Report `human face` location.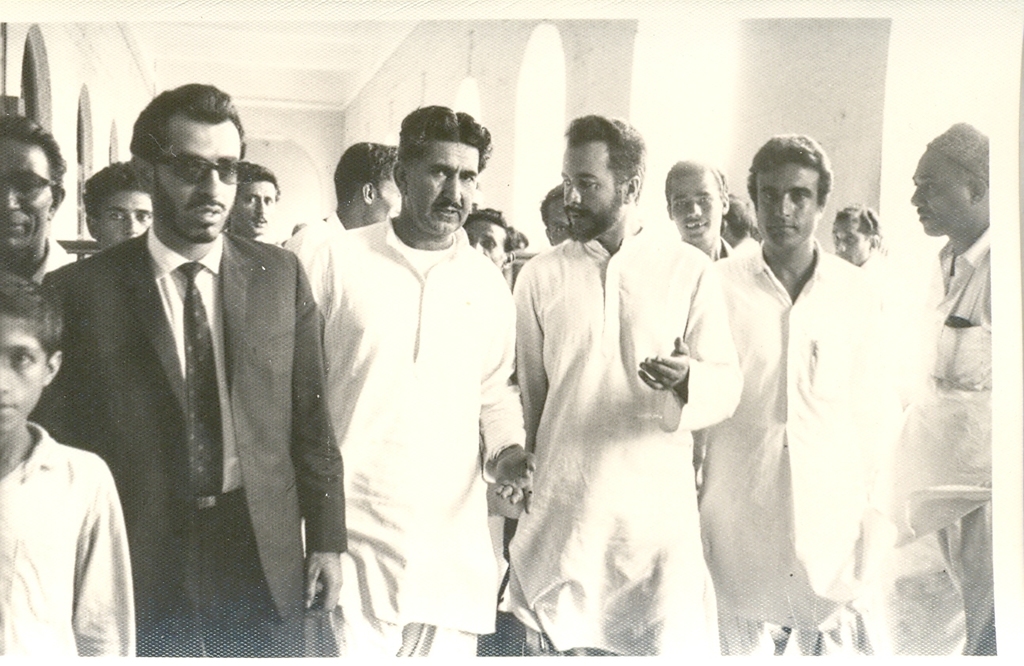
Report: bbox(104, 187, 151, 240).
